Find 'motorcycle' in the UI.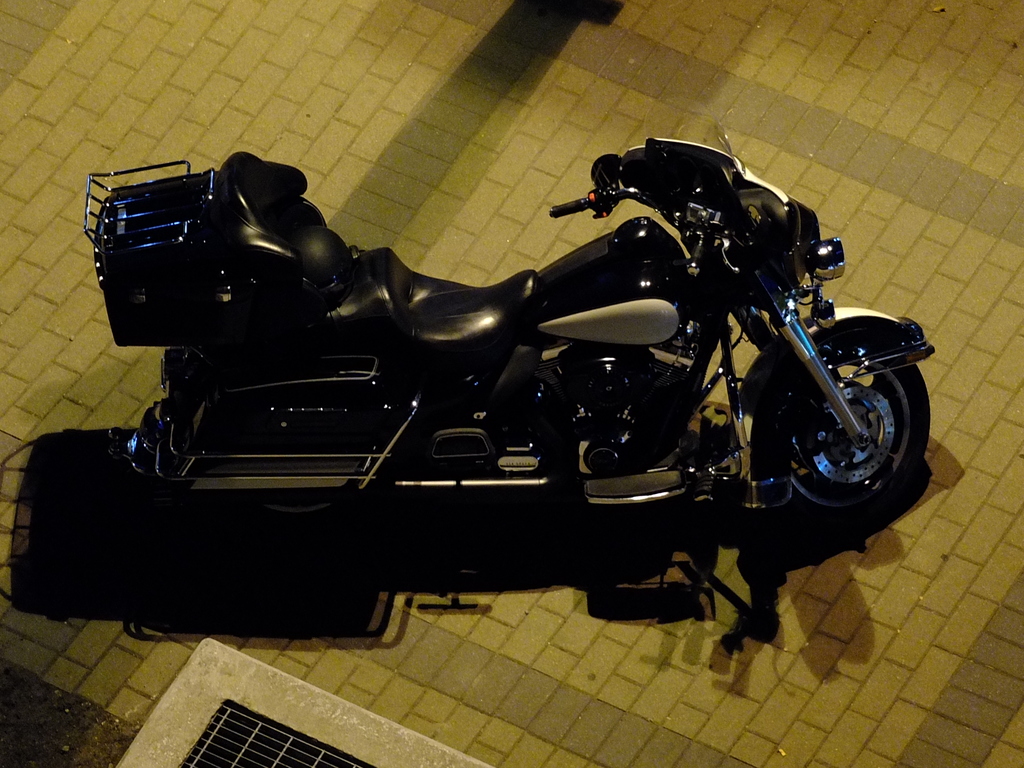
UI element at (x1=40, y1=112, x2=944, y2=654).
